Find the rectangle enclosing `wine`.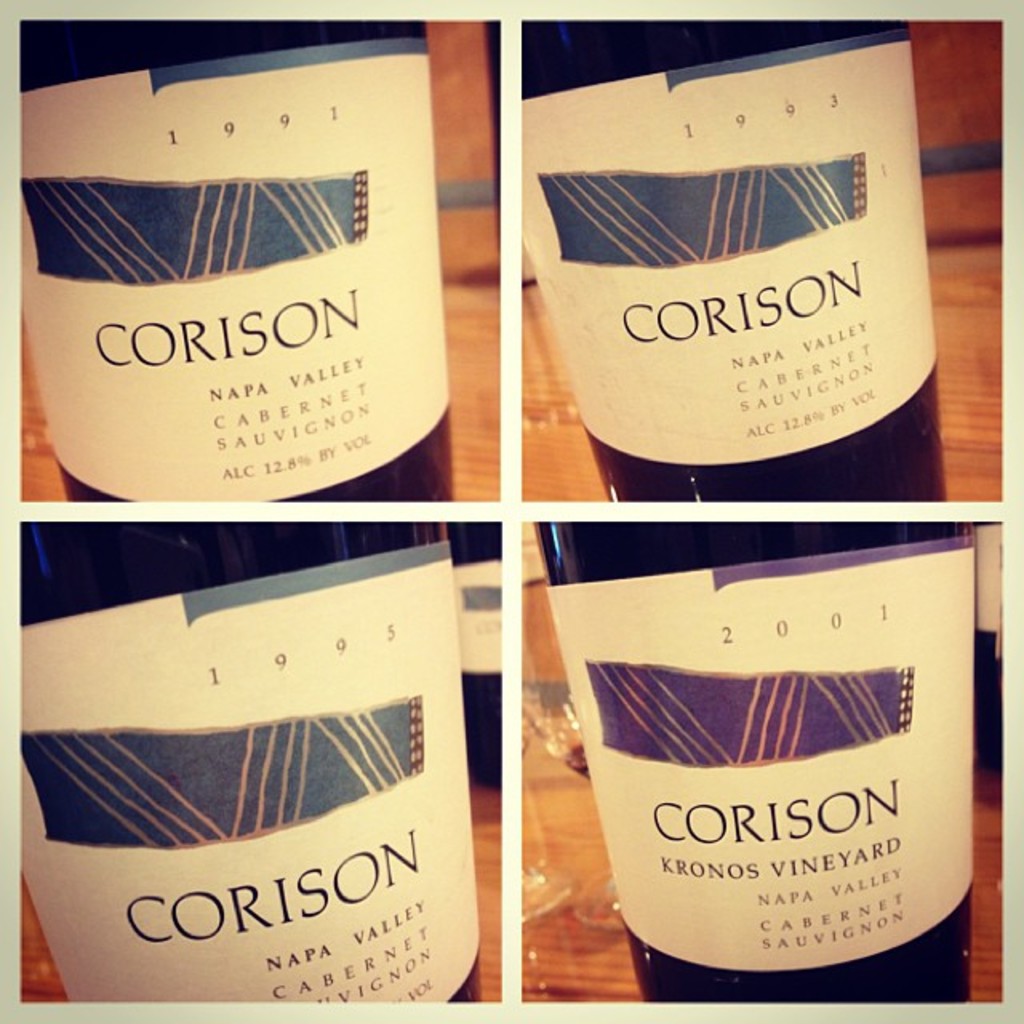
[left=488, top=48, right=923, bottom=533].
